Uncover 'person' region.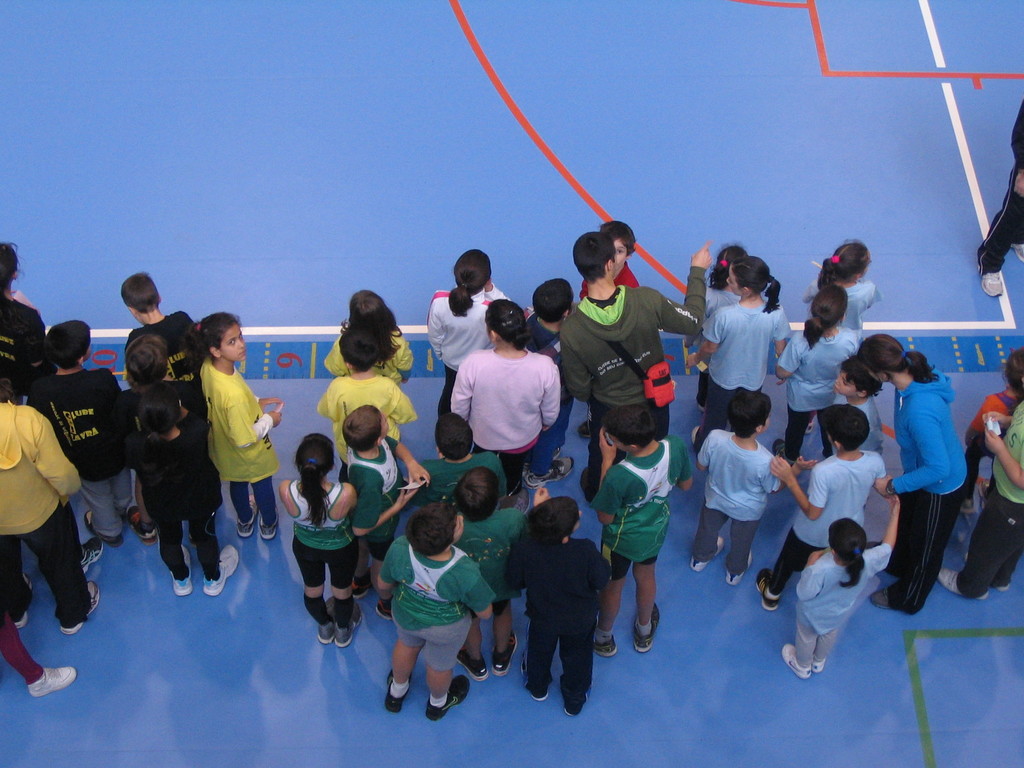
Uncovered: x1=833 y1=346 x2=888 y2=456.
